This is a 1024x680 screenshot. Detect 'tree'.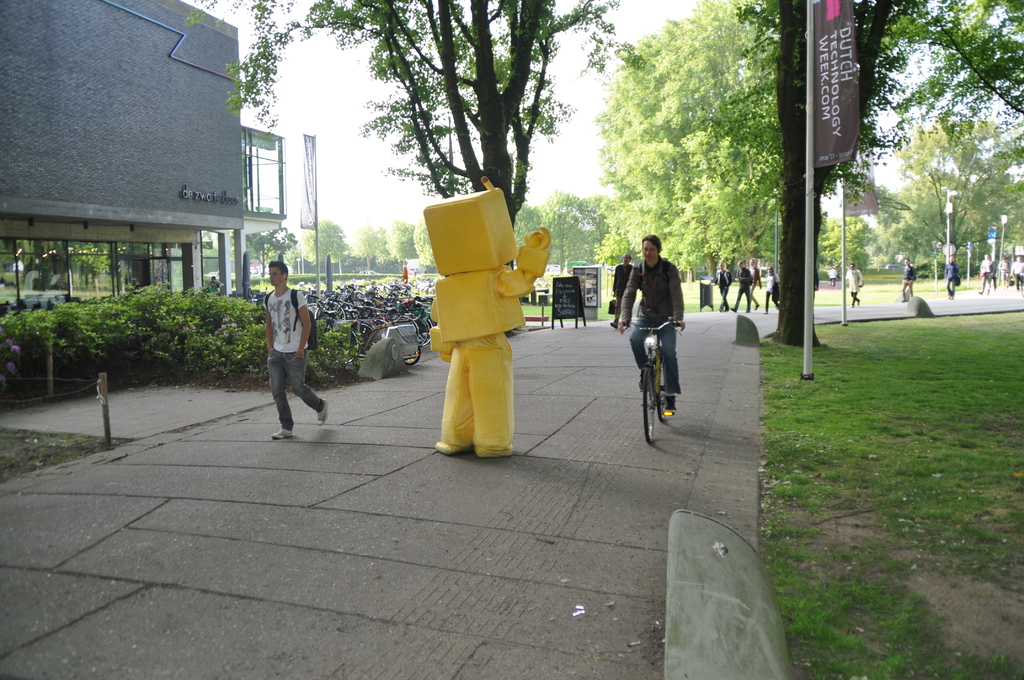
x1=814, y1=3, x2=1015, y2=190.
